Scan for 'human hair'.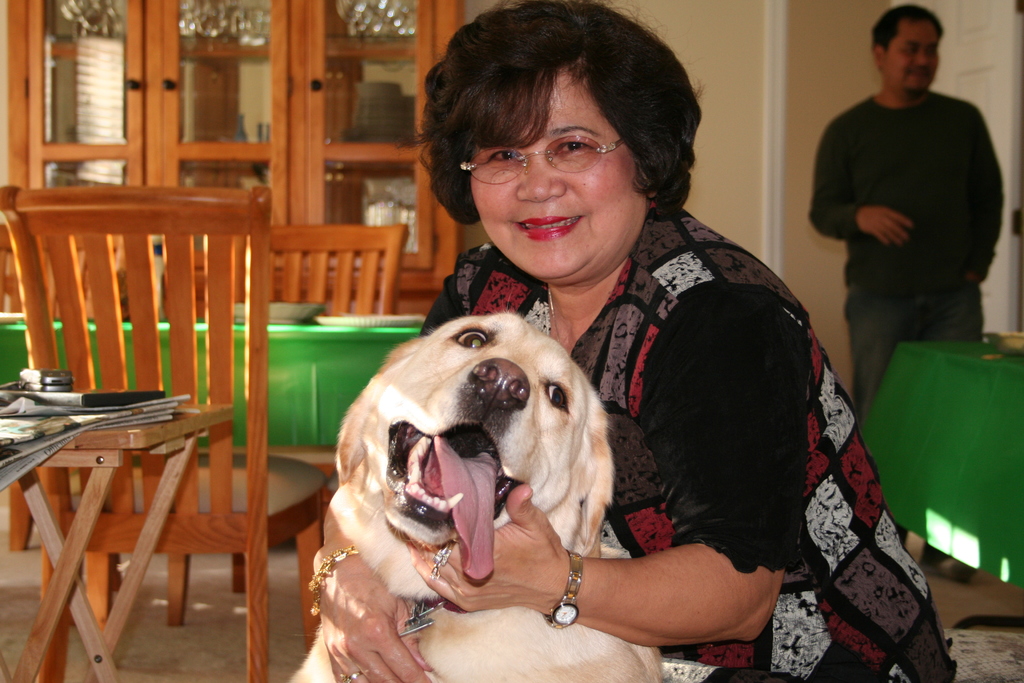
Scan result: bbox(872, 4, 944, 55).
